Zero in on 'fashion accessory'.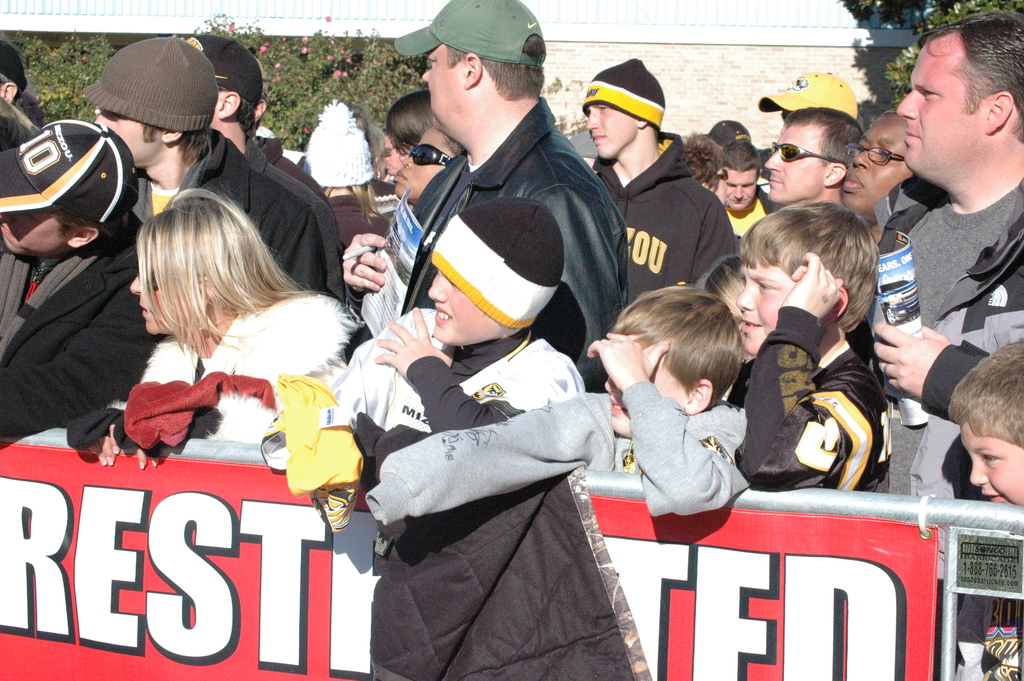
Zeroed in: l=409, t=138, r=448, b=166.
